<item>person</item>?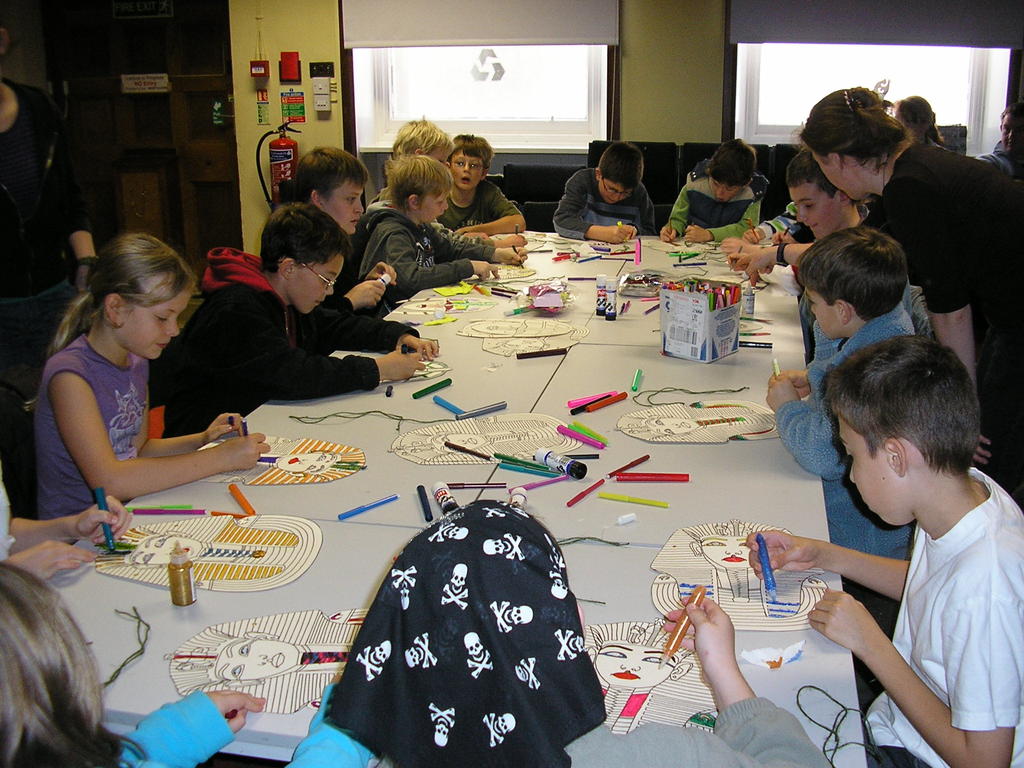
crop(647, 519, 829, 631)
